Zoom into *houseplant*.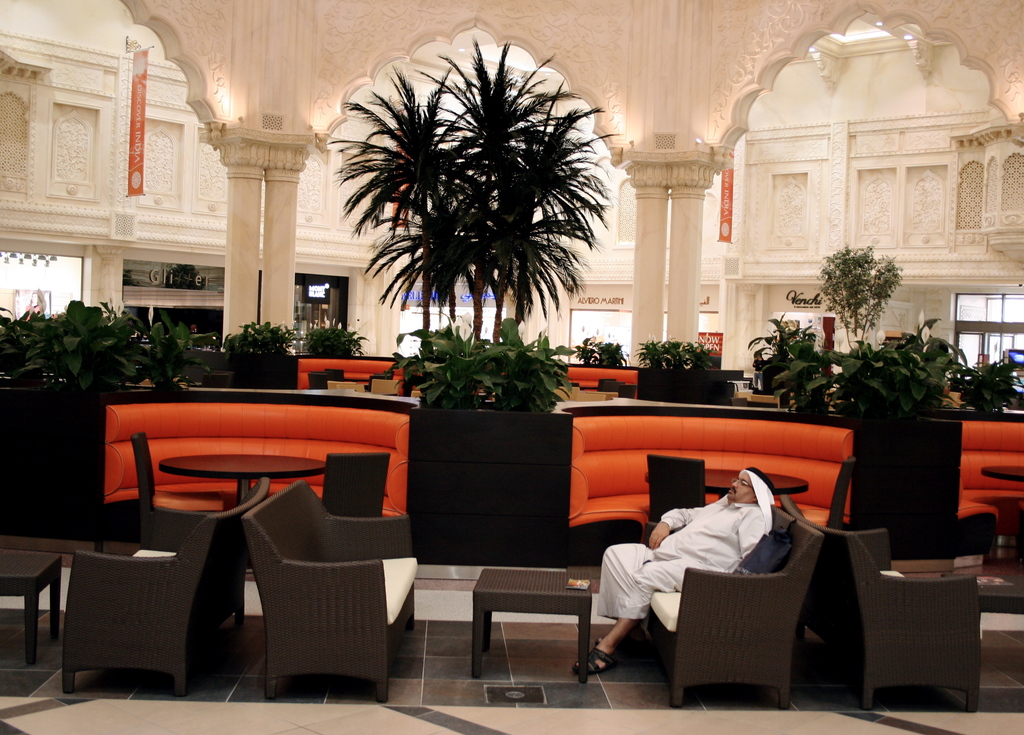
Zoom target: [x1=951, y1=353, x2=1023, y2=414].
